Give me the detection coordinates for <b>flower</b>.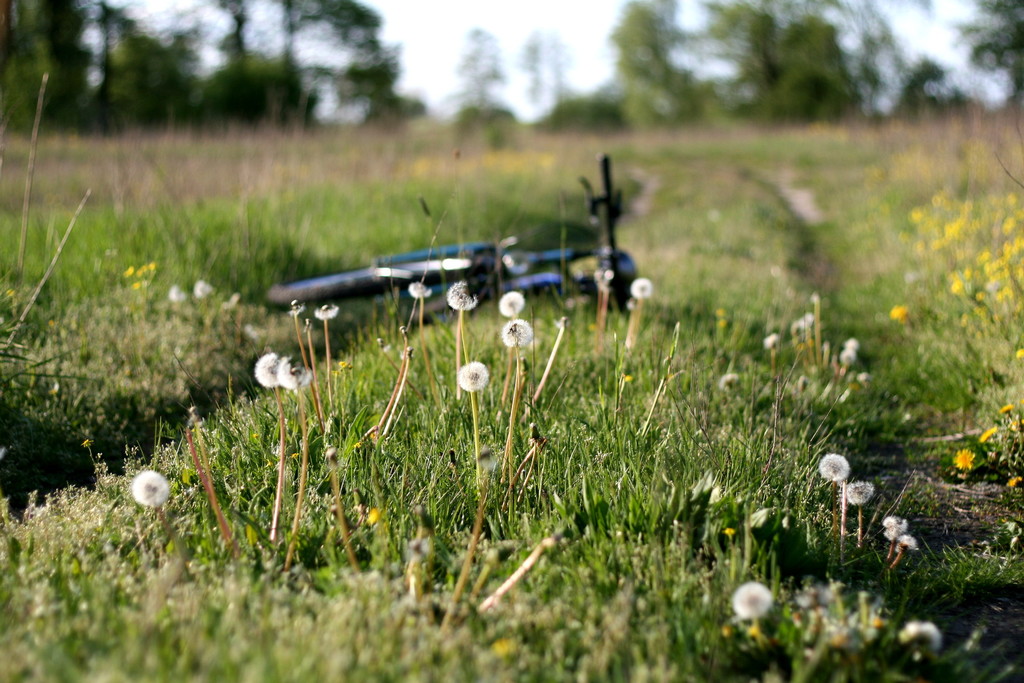
504,319,532,350.
